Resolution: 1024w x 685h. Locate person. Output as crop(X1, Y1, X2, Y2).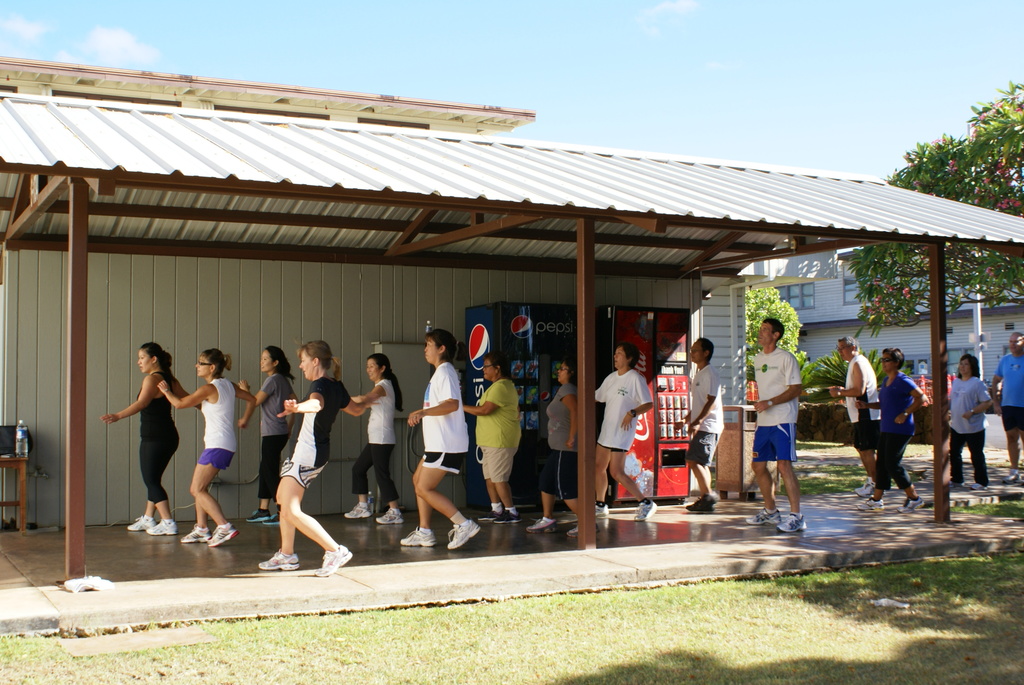
crop(463, 351, 522, 532).
